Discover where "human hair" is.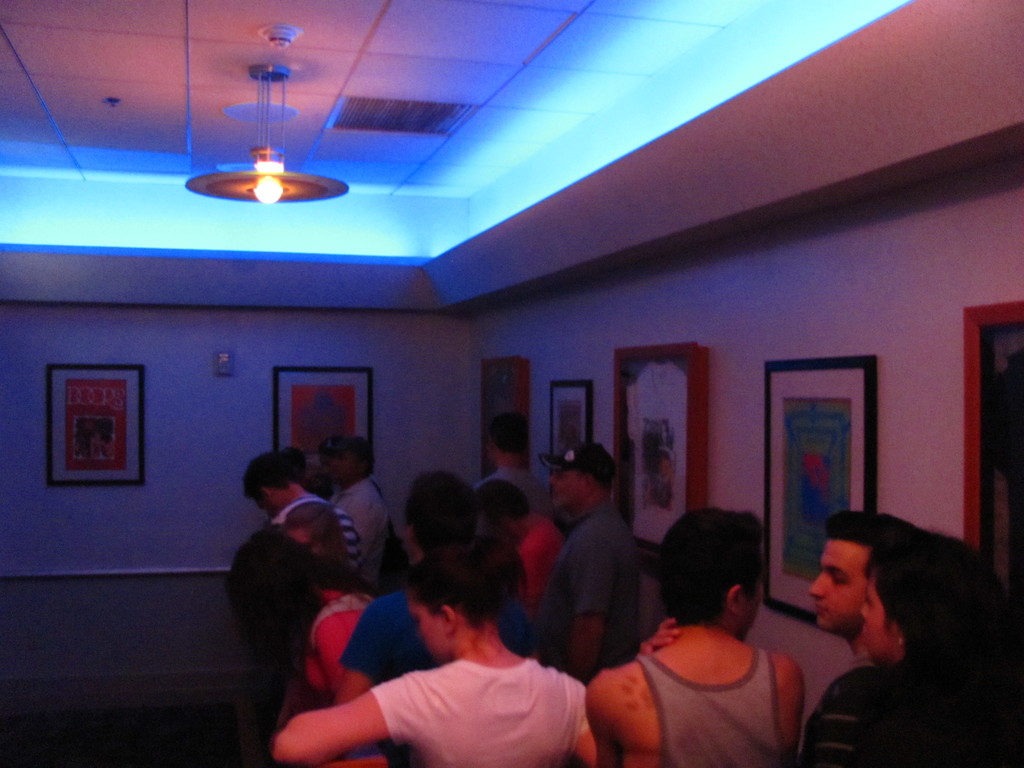
Discovered at box=[234, 521, 387, 673].
